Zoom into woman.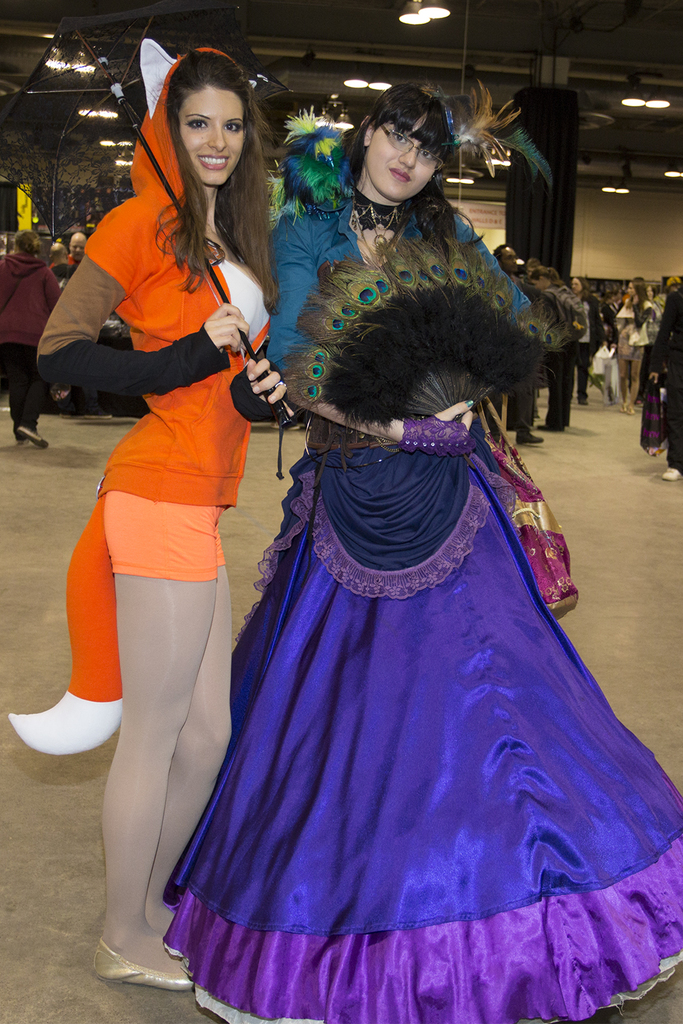
Zoom target: (529, 265, 576, 433).
